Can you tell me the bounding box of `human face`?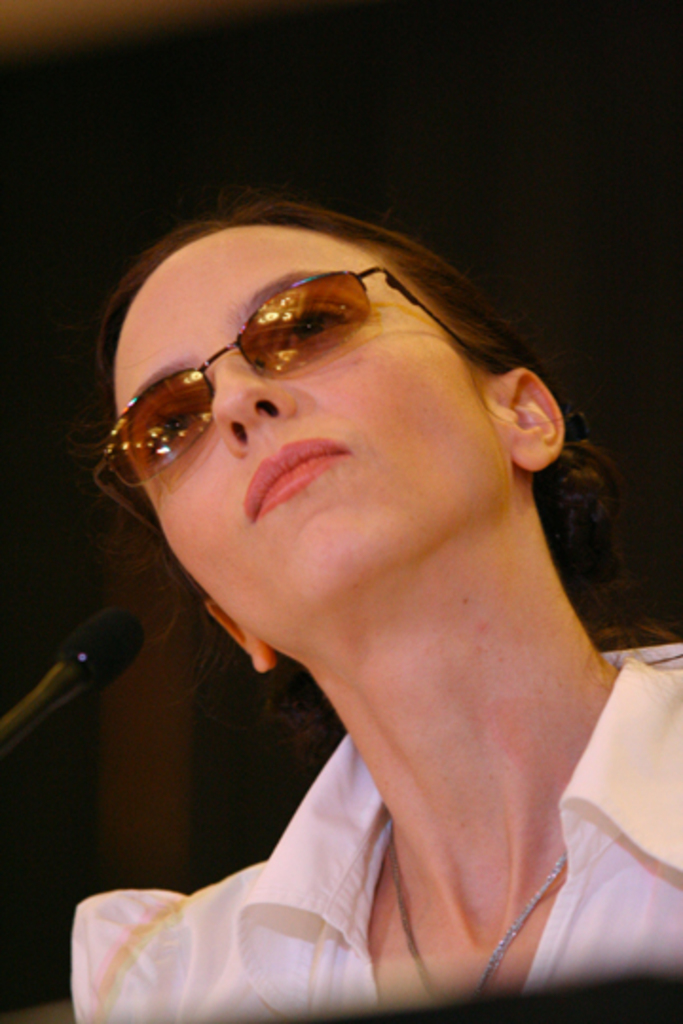
box(99, 224, 507, 647).
